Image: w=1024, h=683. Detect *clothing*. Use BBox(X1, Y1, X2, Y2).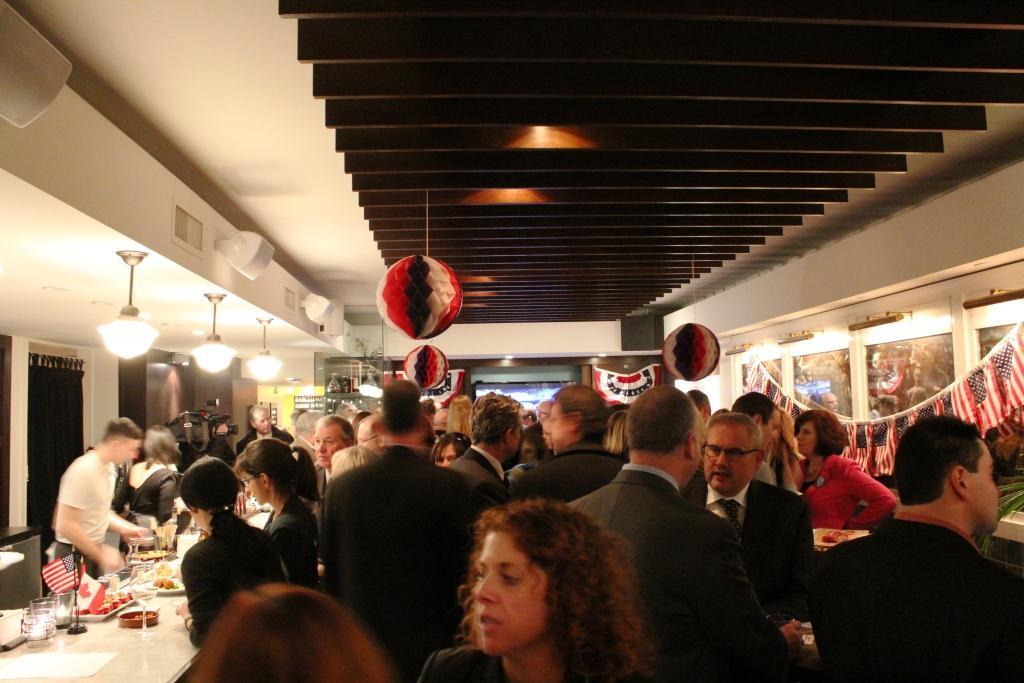
BBox(556, 469, 817, 682).
